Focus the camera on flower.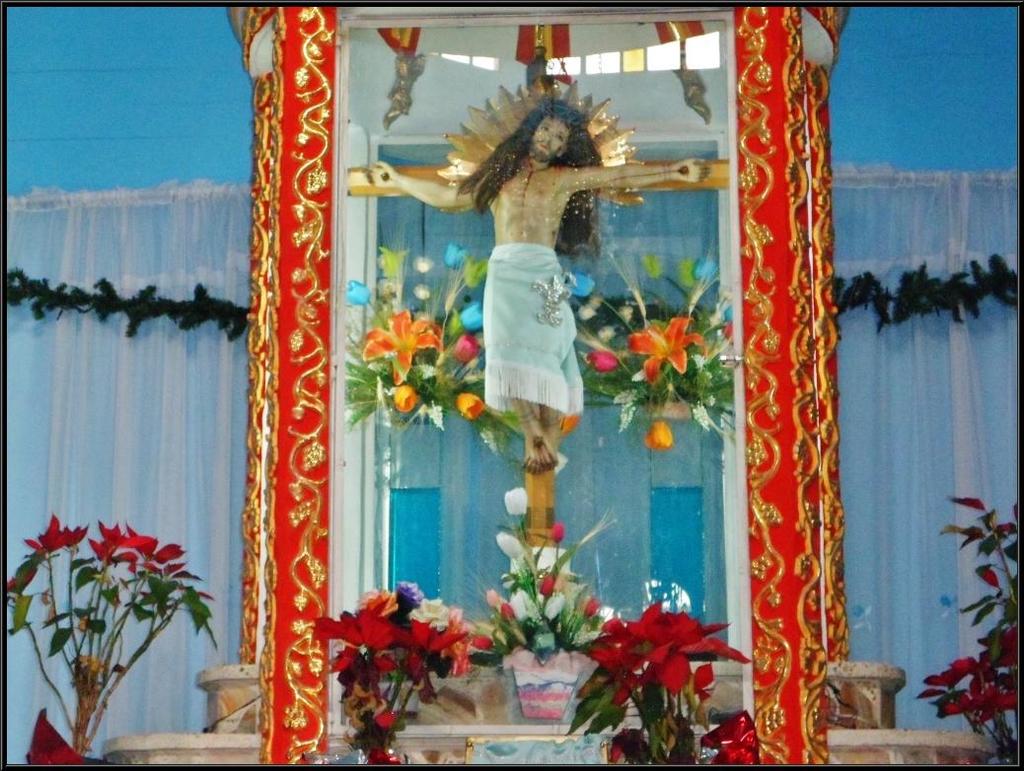
Focus region: pyautogui.locateOnScreen(695, 255, 724, 284).
